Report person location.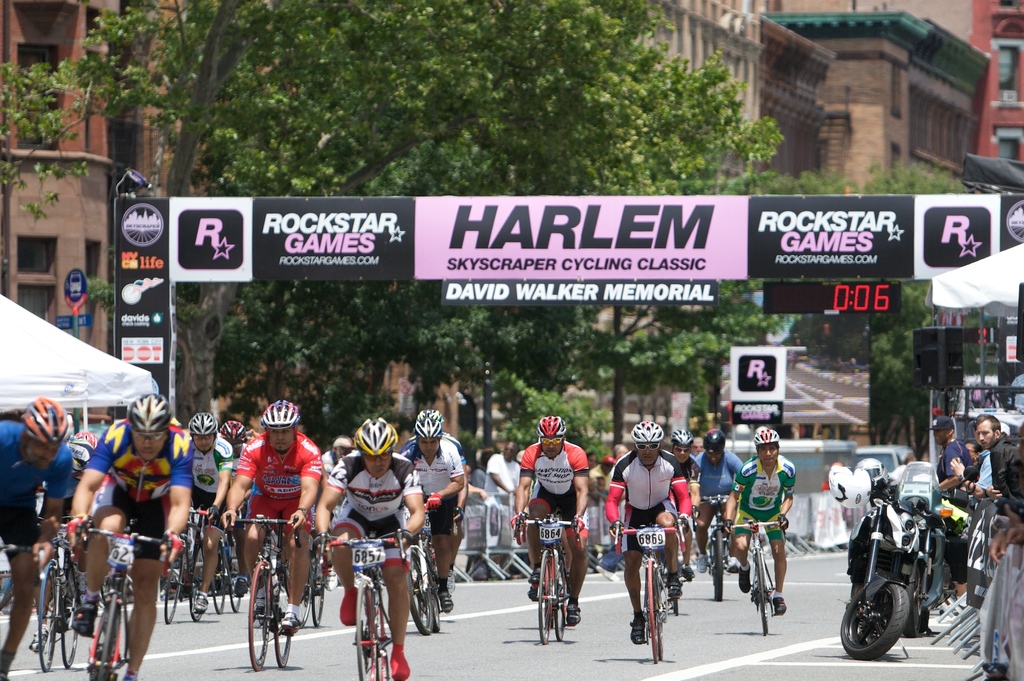
Report: 590 451 607 497.
